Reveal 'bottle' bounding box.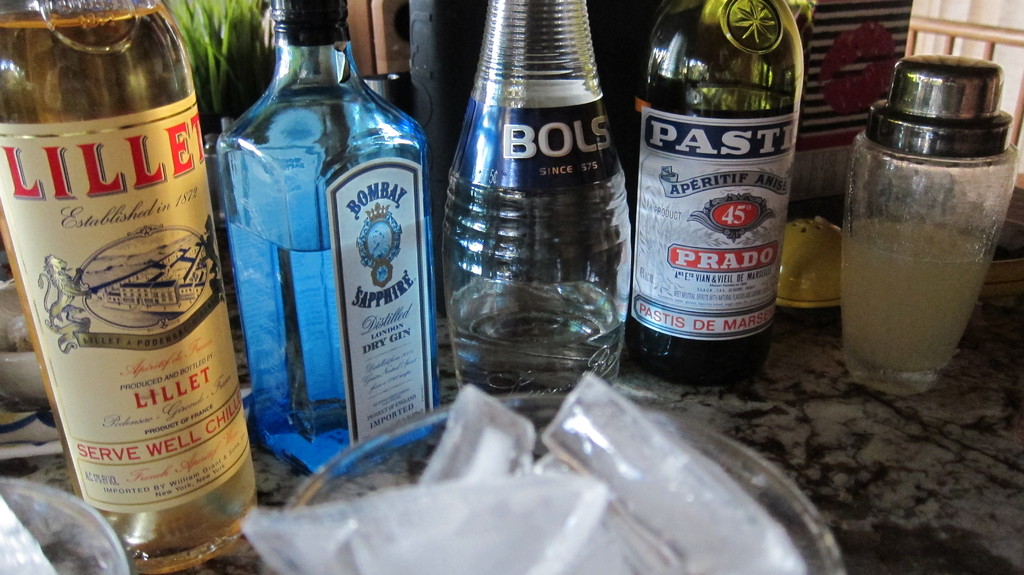
Revealed: locate(634, 0, 812, 378).
